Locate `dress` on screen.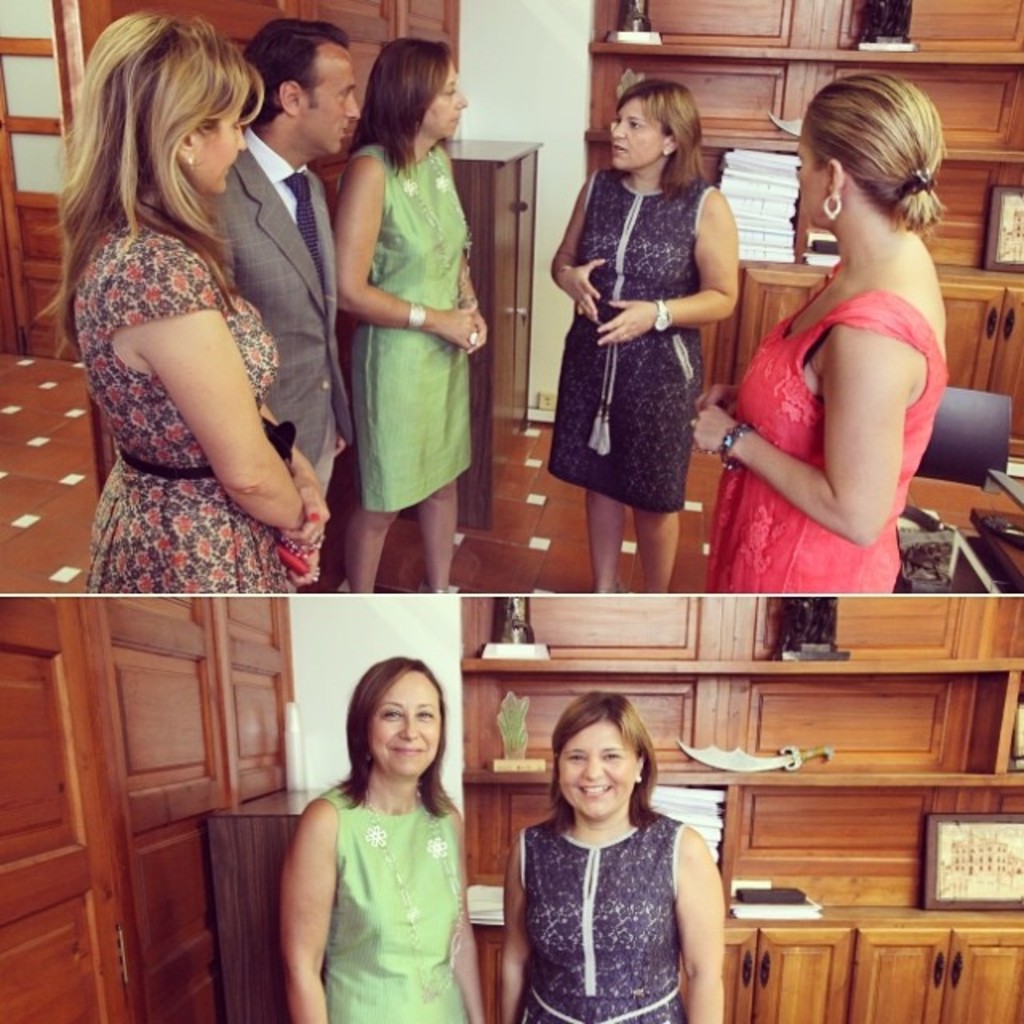
On screen at x1=312 y1=787 x2=469 y2=1022.
